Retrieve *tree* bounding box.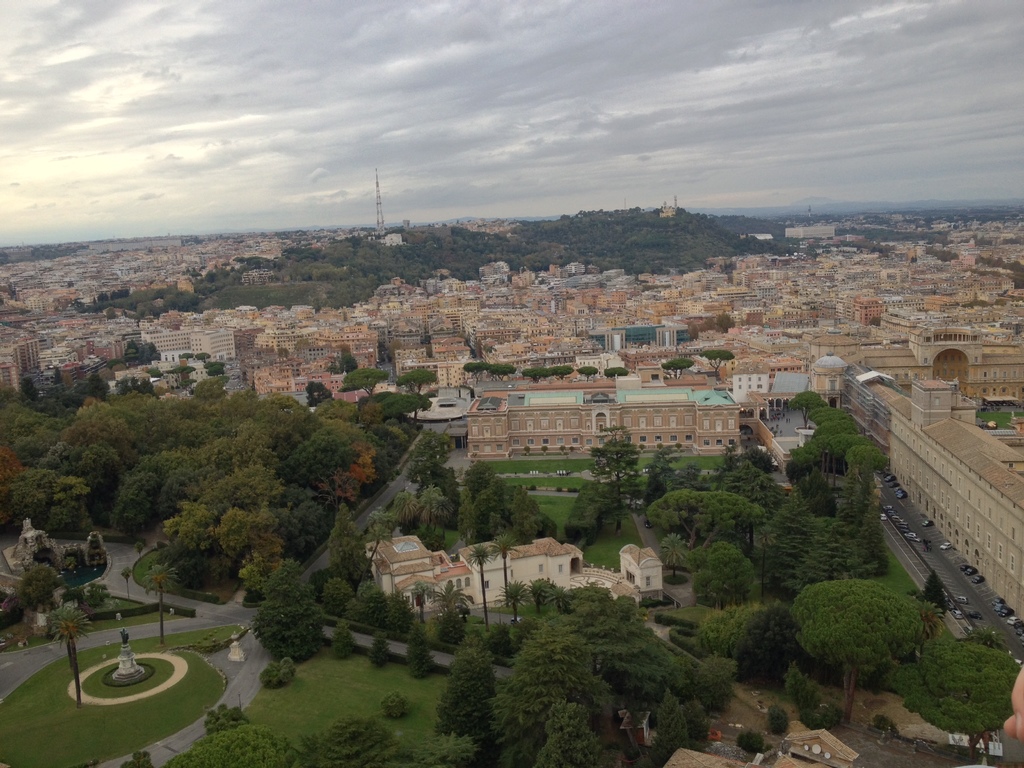
Bounding box: <box>662,357,695,374</box>.
